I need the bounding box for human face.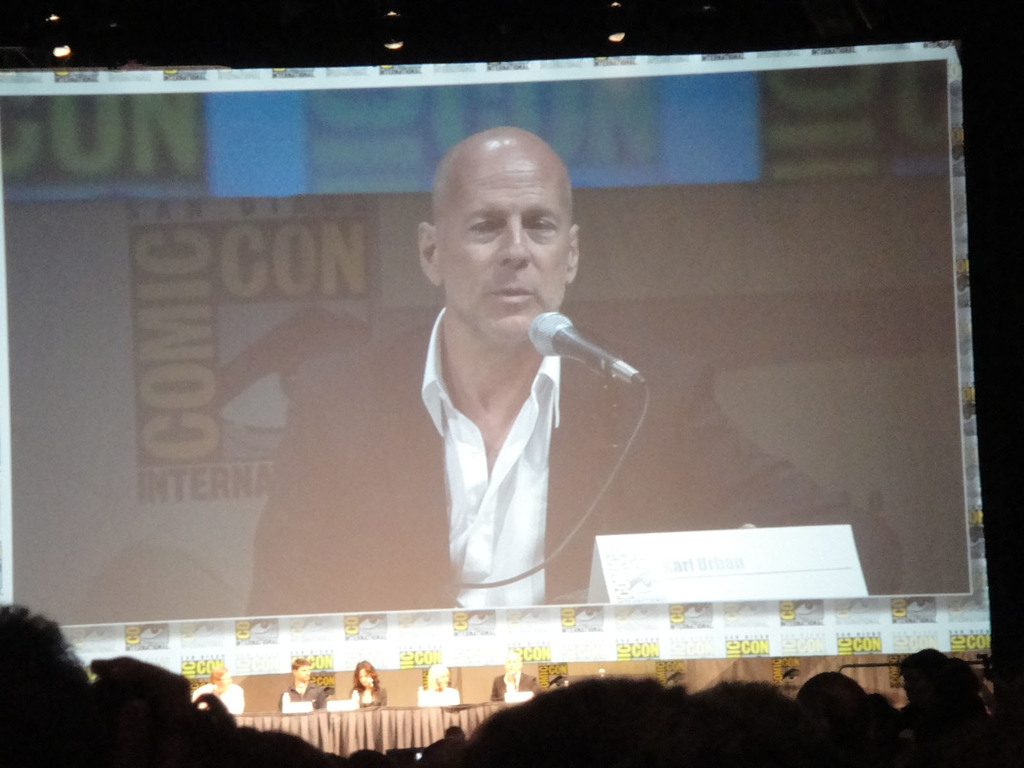
Here it is: box=[214, 669, 220, 680].
